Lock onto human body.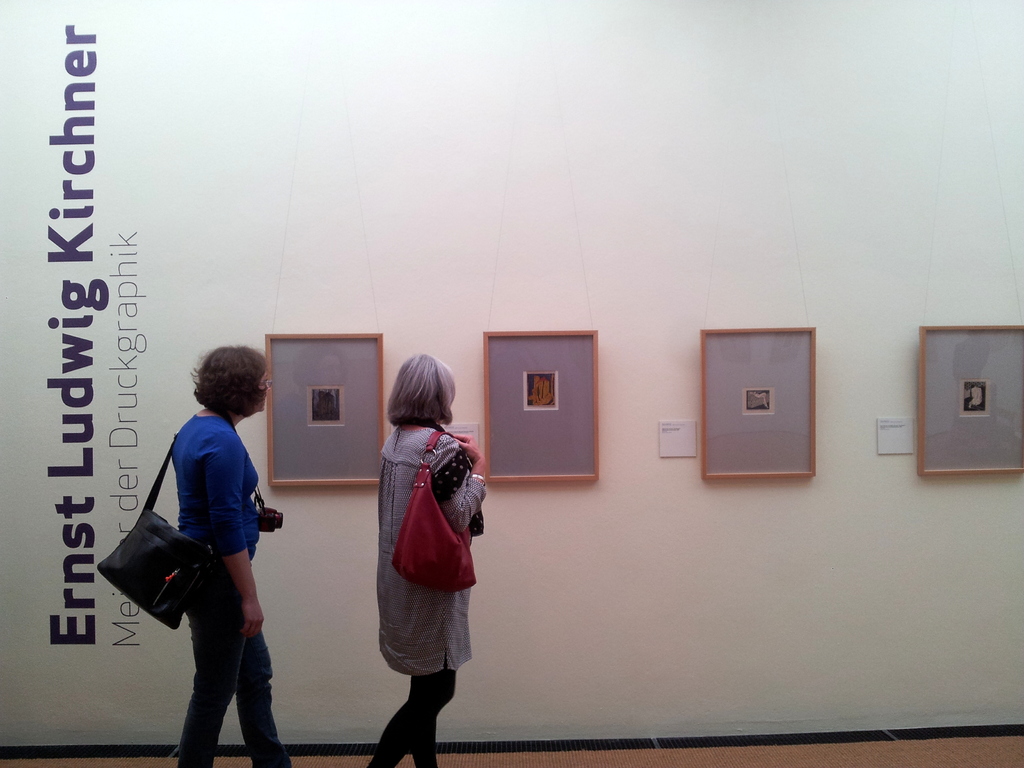
Locked: locate(170, 409, 292, 767).
